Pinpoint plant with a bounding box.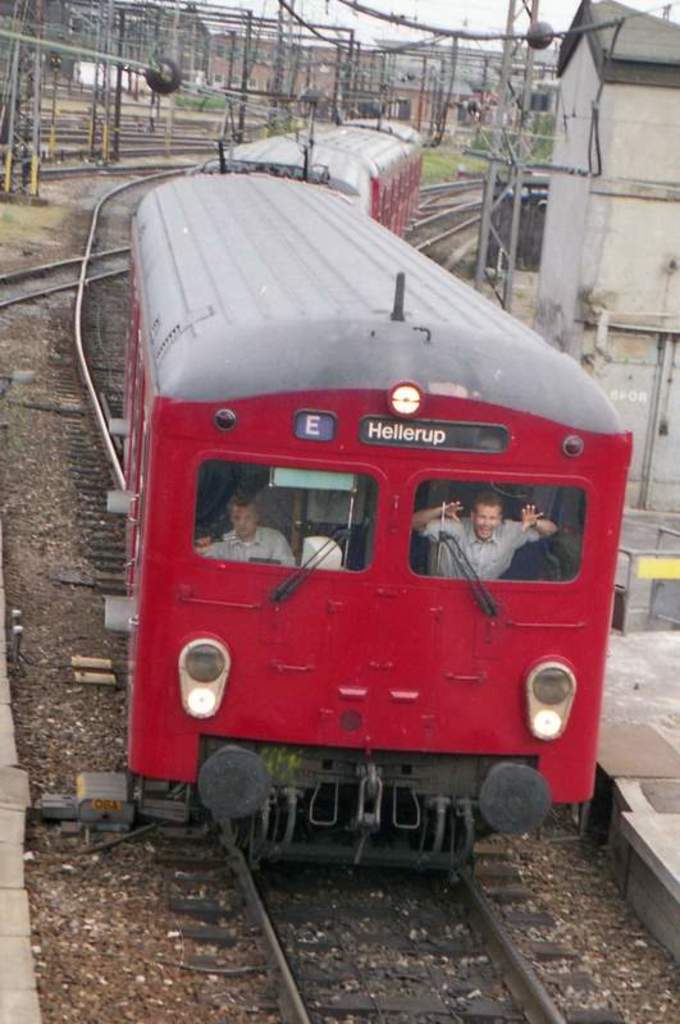
Rect(3, 182, 88, 242).
